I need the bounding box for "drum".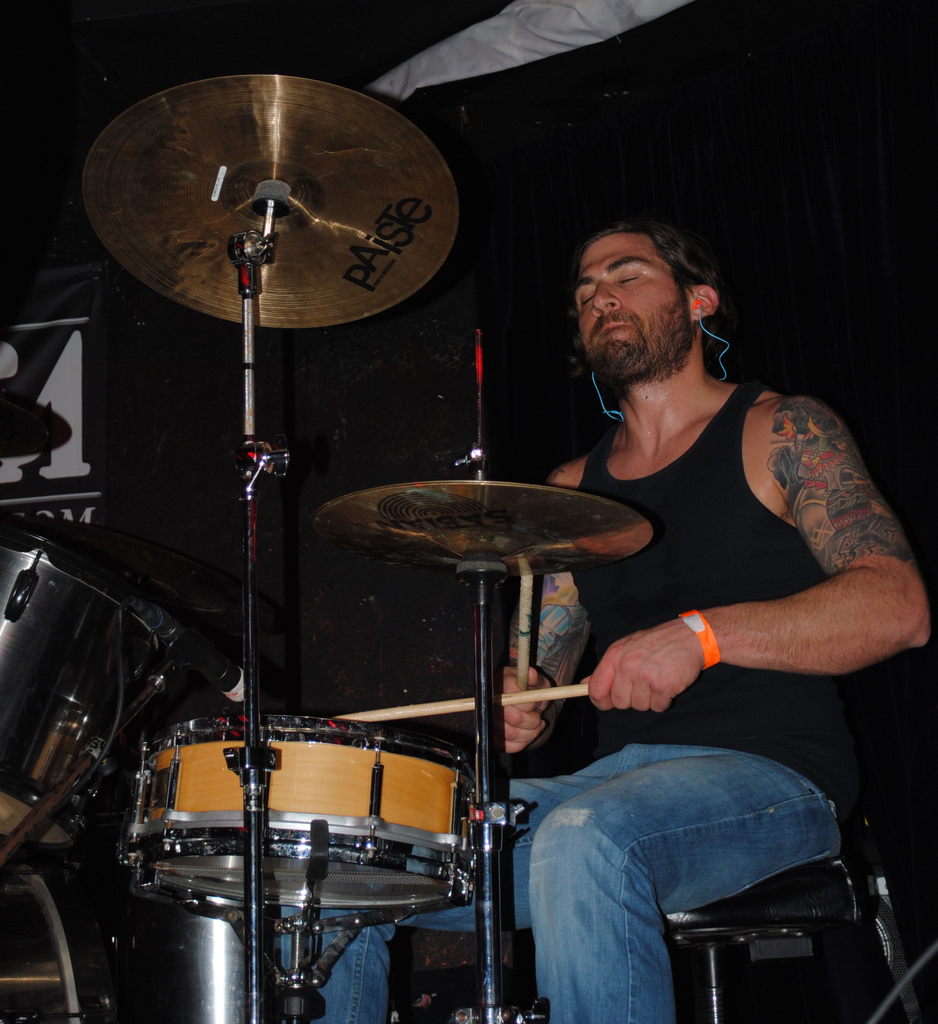
Here it is: detection(120, 715, 481, 913).
